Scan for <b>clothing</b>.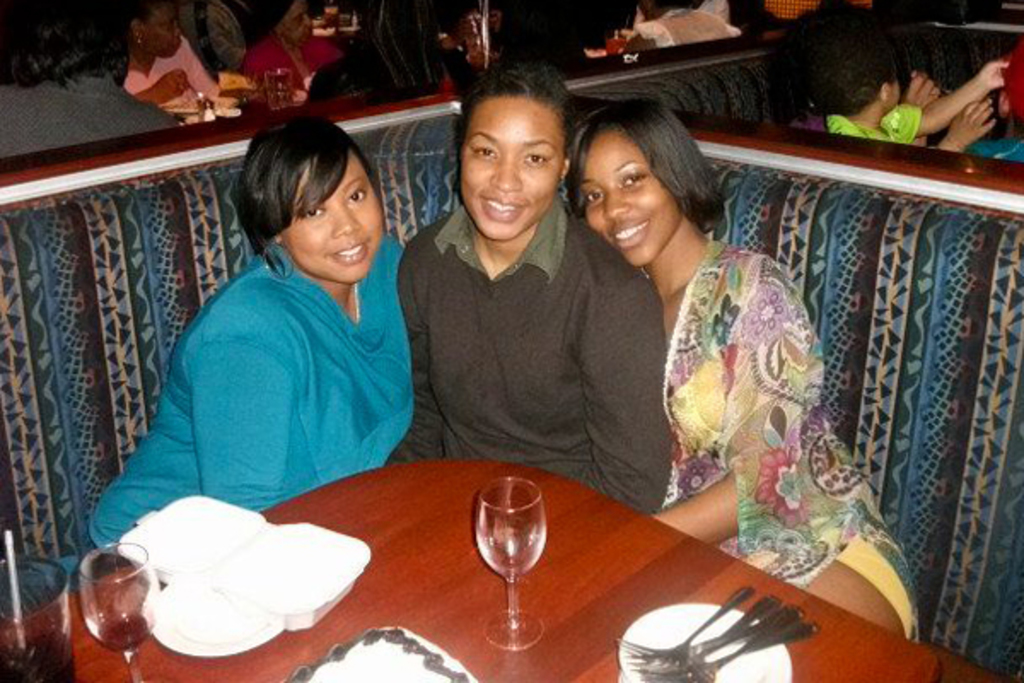
Scan result: bbox=(835, 106, 920, 142).
